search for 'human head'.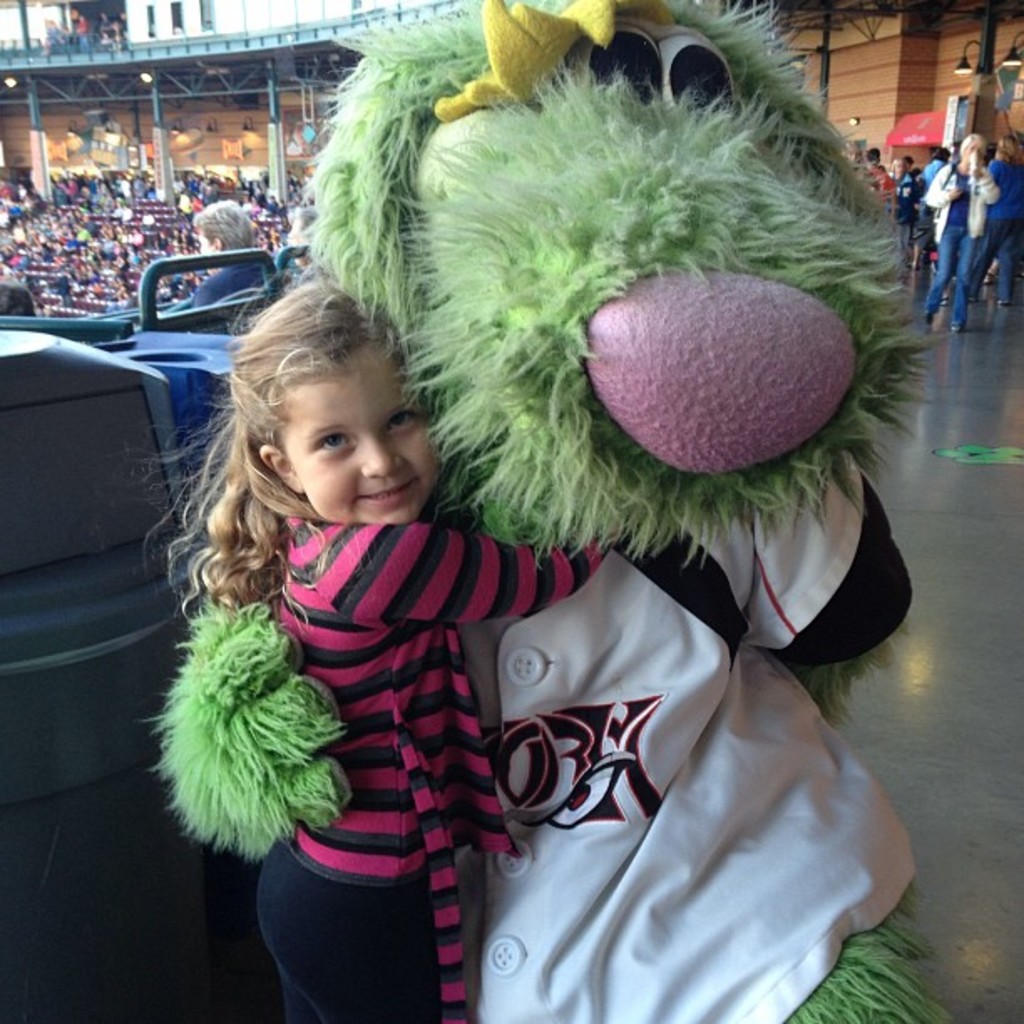
Found at [x1=863, y1=144, x2=885, y2=167].
